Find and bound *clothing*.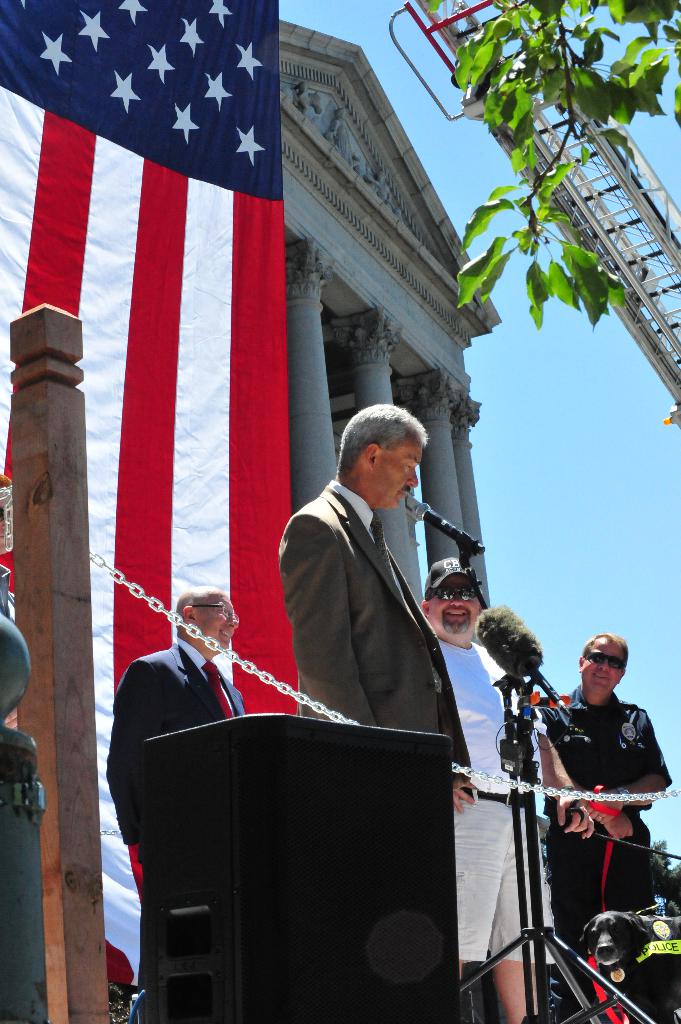
Bound: (96, 640, 246, 1023).
